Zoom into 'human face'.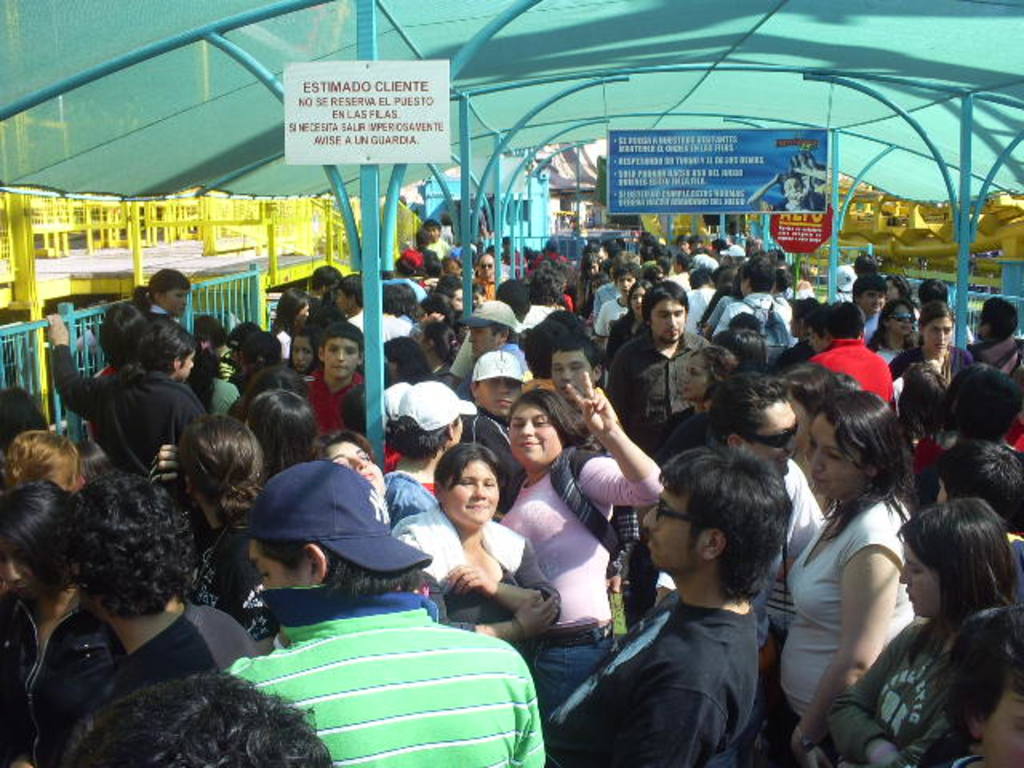
Zoom target: l=901, t=544, r=946, b=614.
